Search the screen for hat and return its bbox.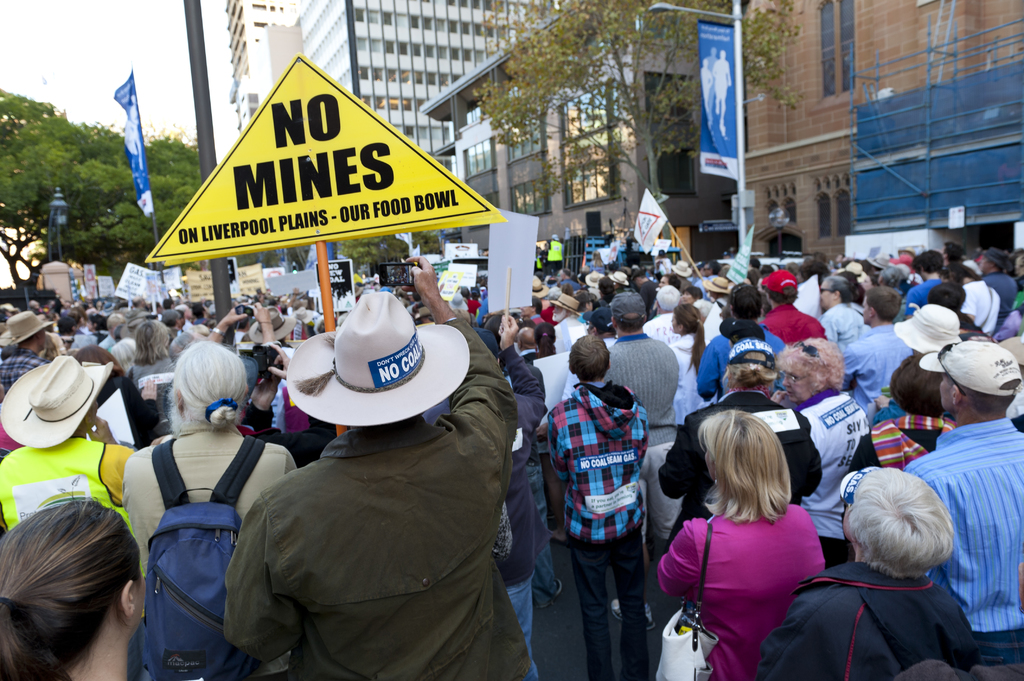
Found: region(584, 308, 611, 326).
